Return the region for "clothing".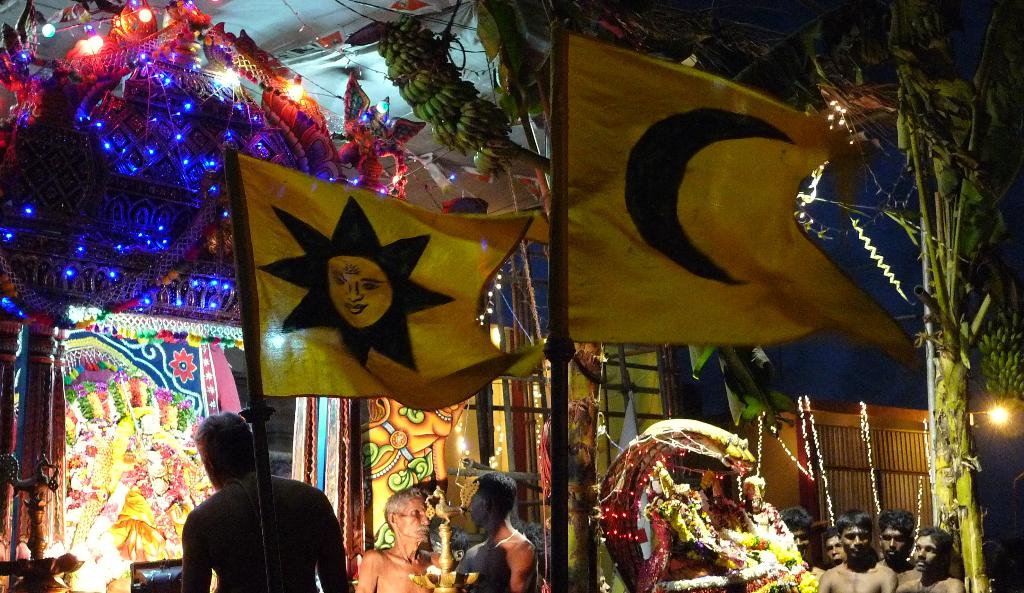
{"x1": 103, "y1": 439, "x2": 190, "y2": 557}.
